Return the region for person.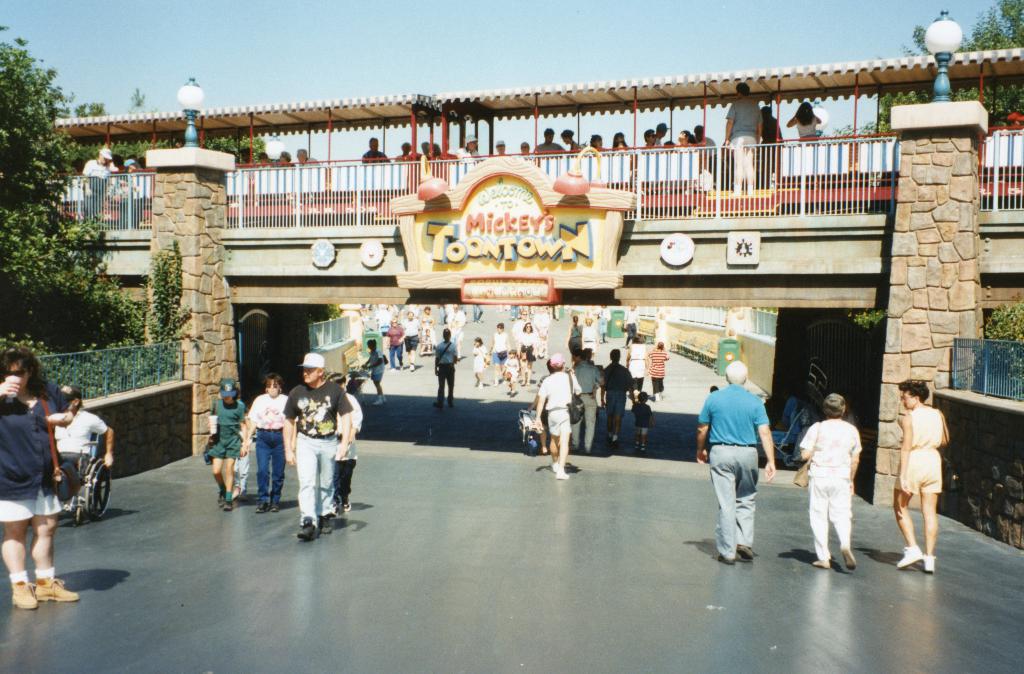
x1=540, y1=354, x2=579, y2=484.
